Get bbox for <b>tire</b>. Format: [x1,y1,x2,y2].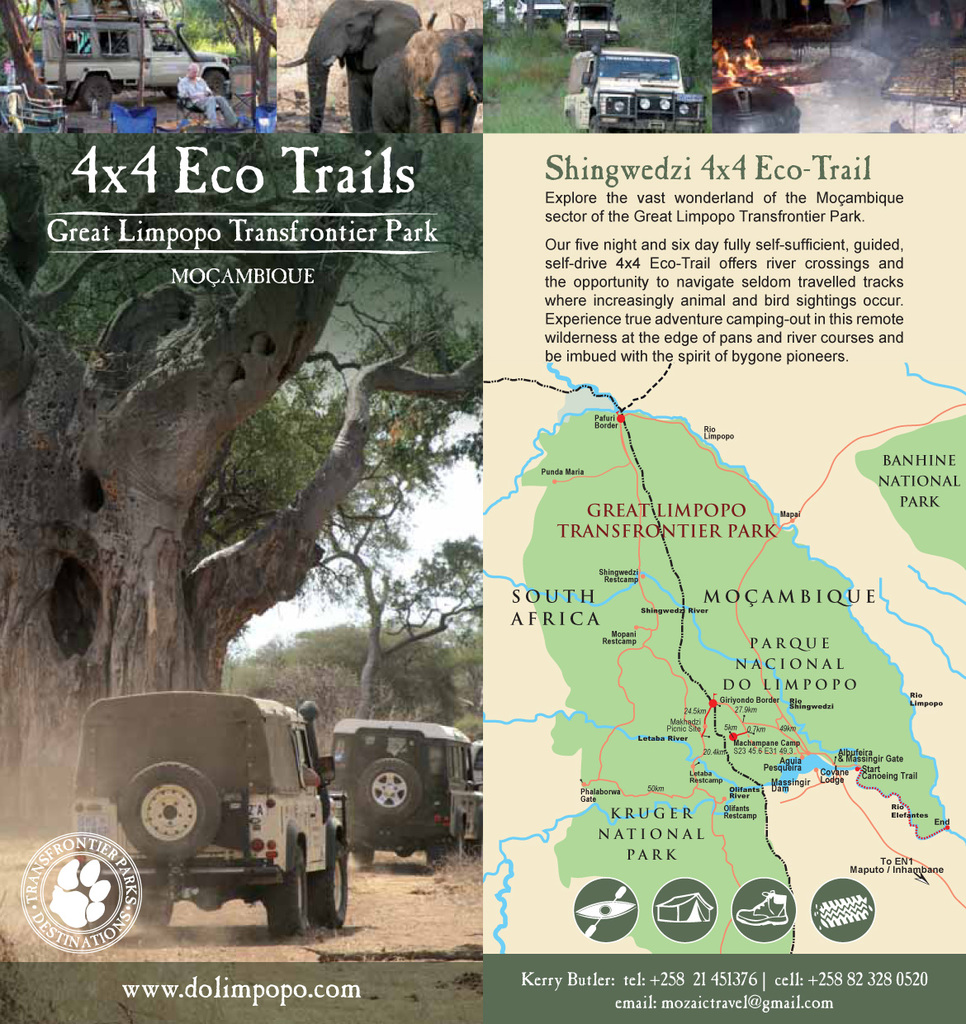
[79,884,125,938].
